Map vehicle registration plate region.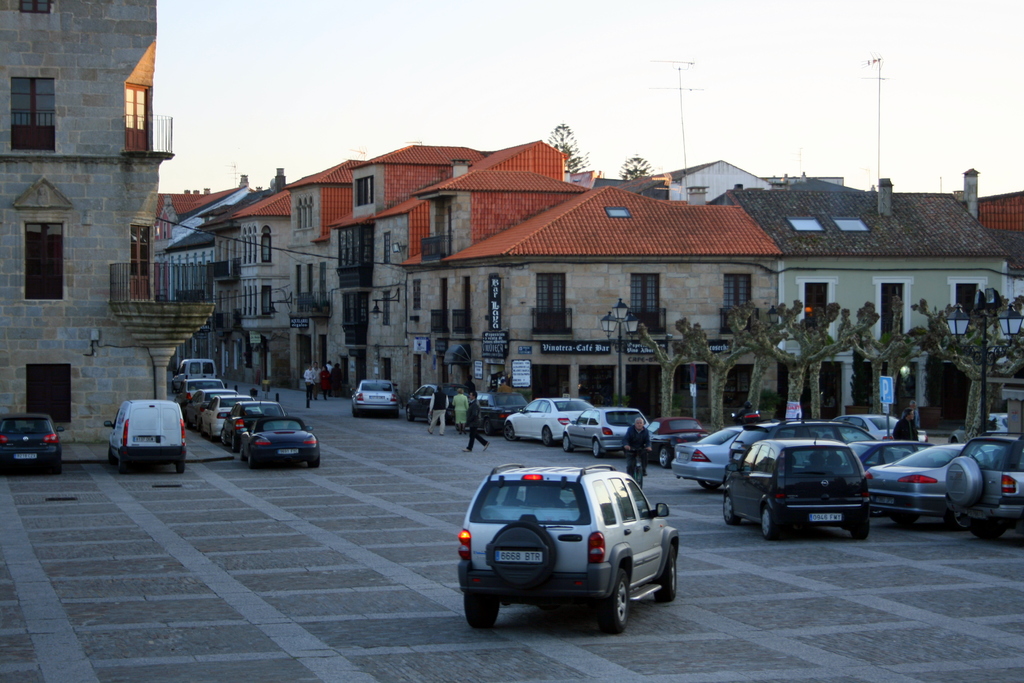
Mapped to (677, 449, 689, 463).
